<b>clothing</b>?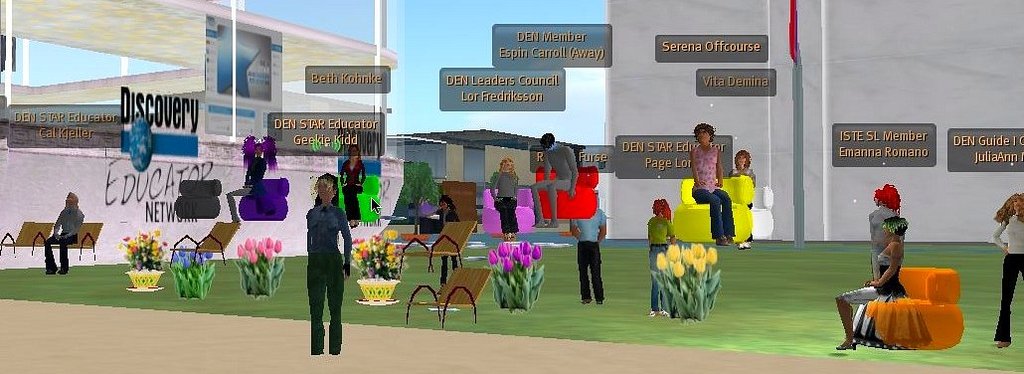
l=227, t=155, r=266, b=223
